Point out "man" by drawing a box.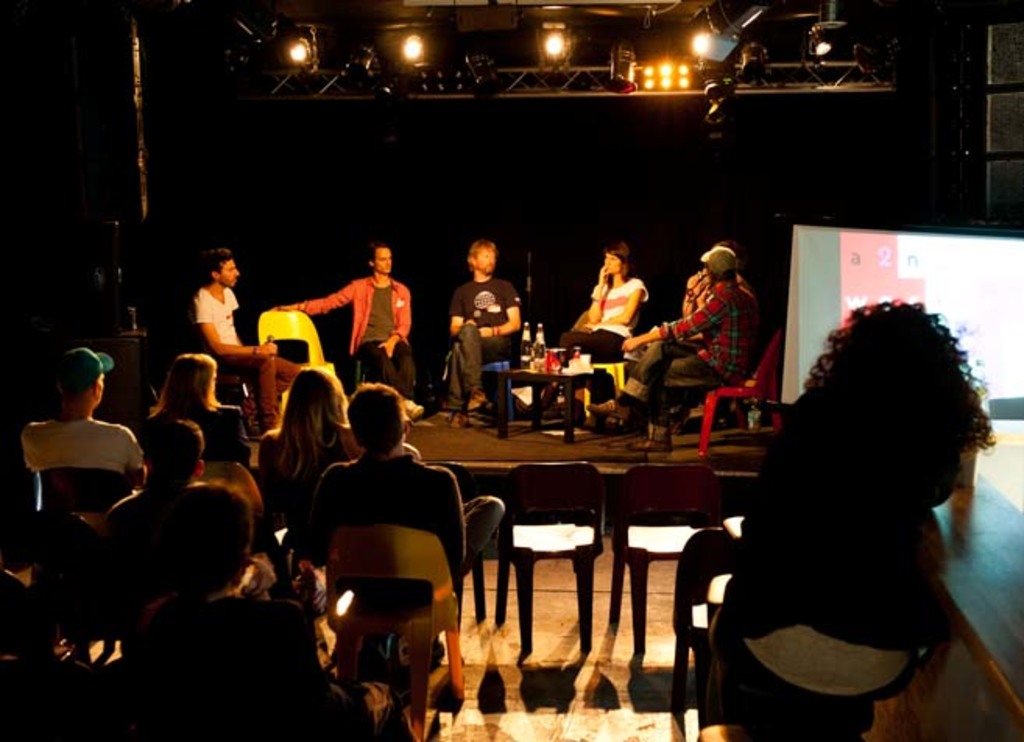
584/251/756/452.
